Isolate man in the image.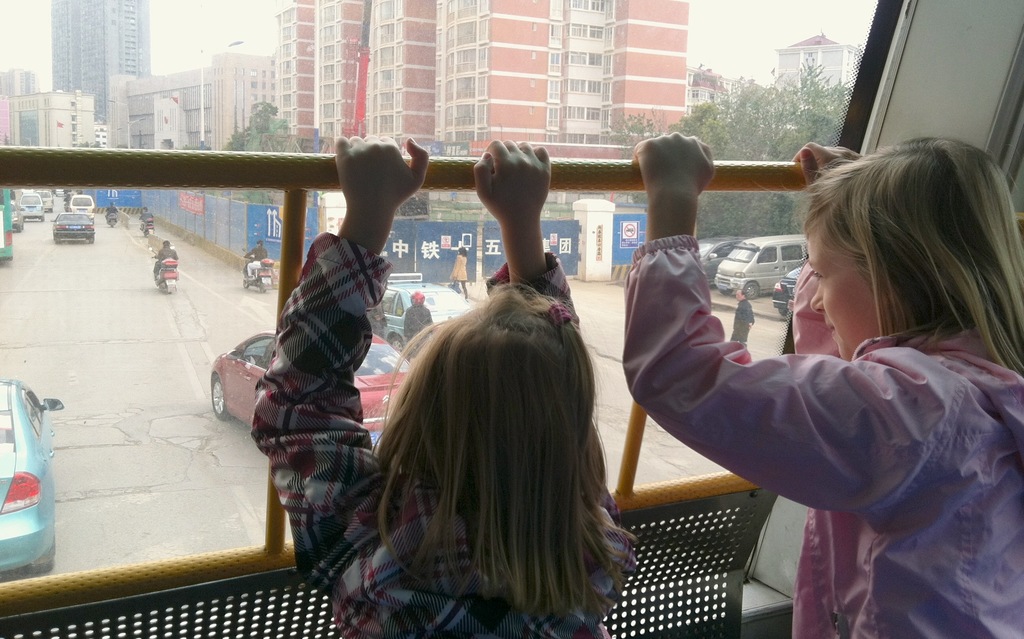
Isolated region: [x1=241, y1=237, x2=274, y2=272].
